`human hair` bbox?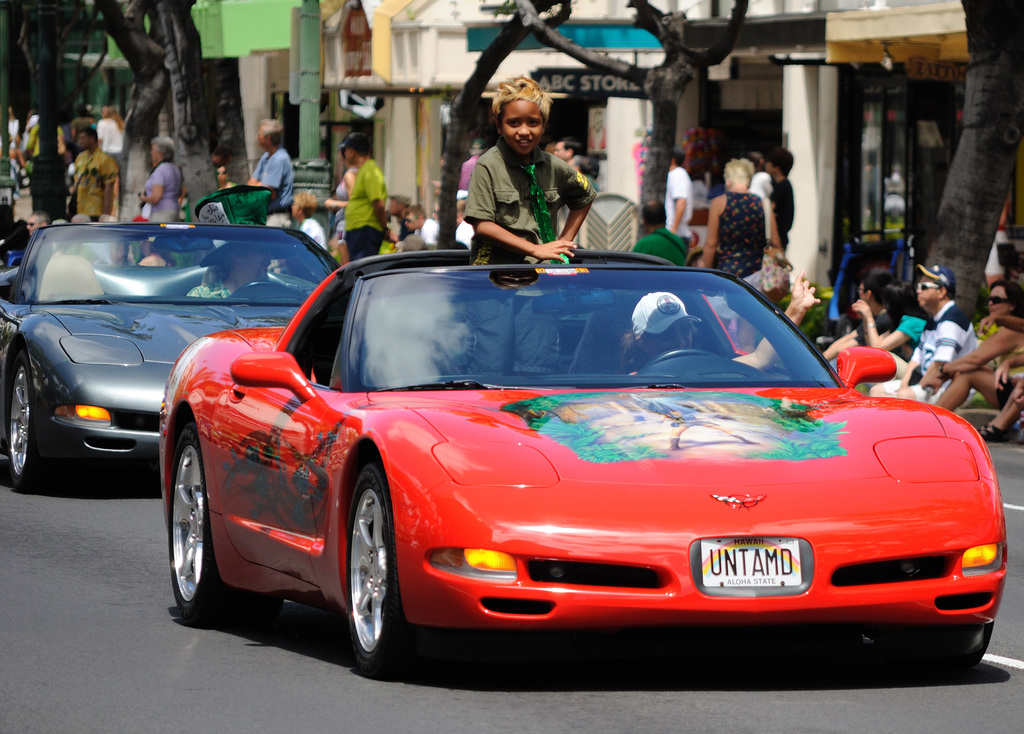
(351,129,370,159)
